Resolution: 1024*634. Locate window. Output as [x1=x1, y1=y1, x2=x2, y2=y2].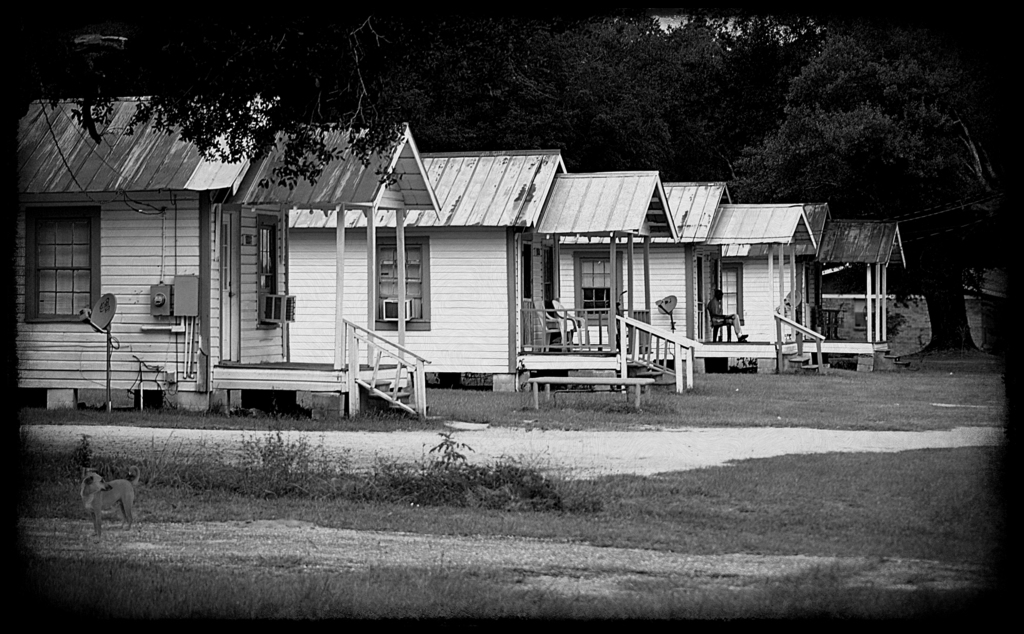
[x1=29, y1=199, x2=83, y2=318].
